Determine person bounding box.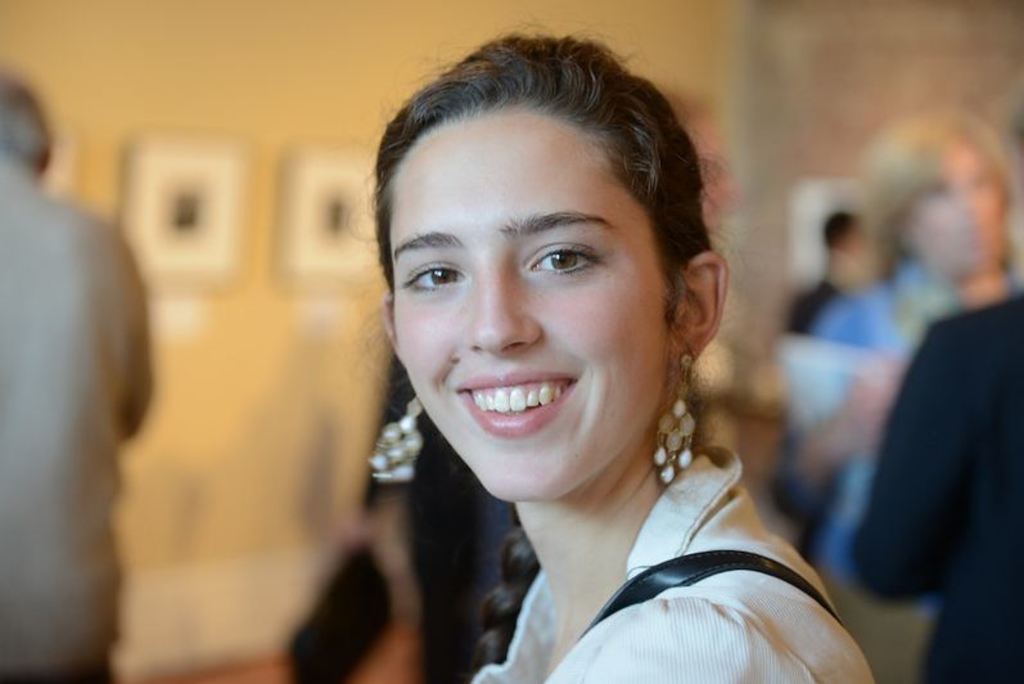
Determined: locate(263, 44, 824, 680).
